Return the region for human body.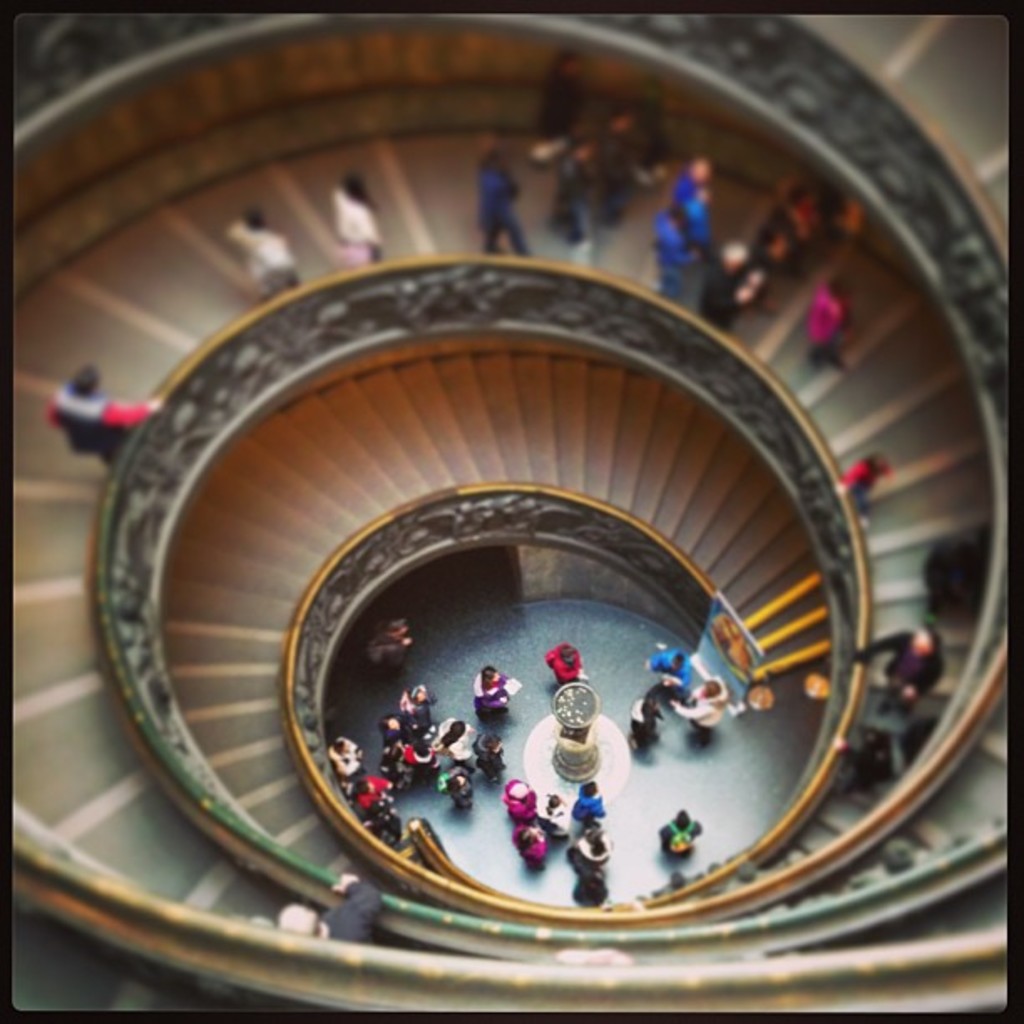
x1=368, y1=617, x2=410, y2=679.
